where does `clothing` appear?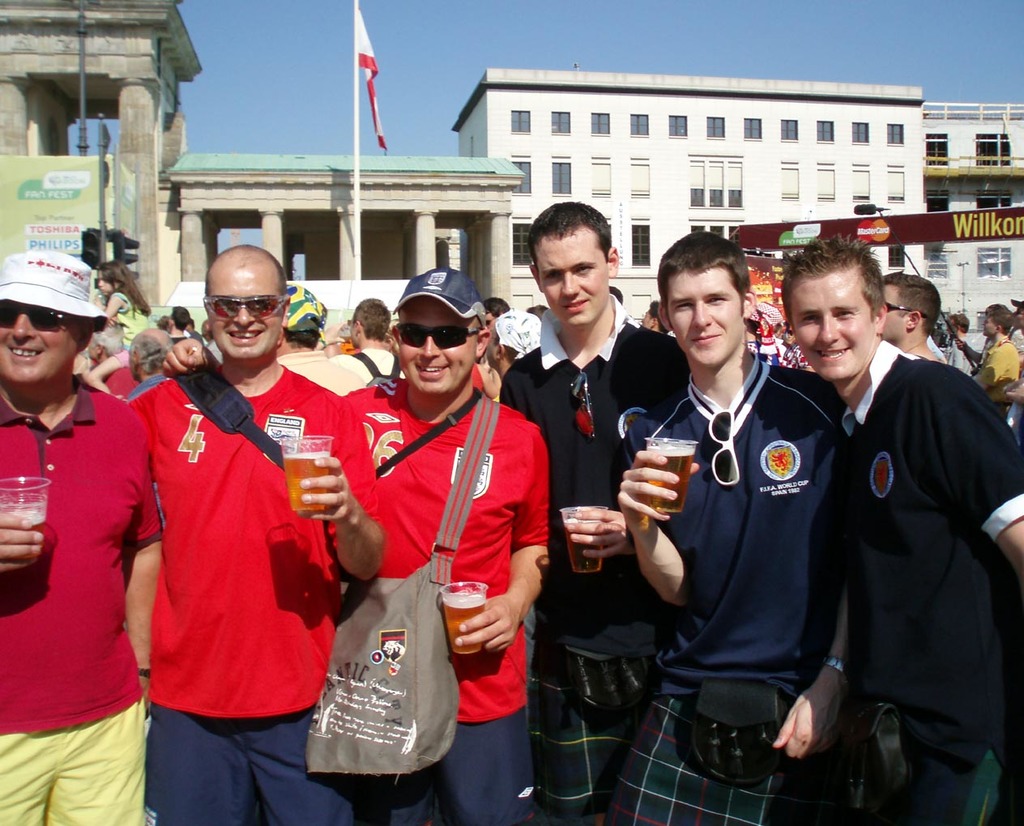
Appears at (815, 285, 1013, 808).
